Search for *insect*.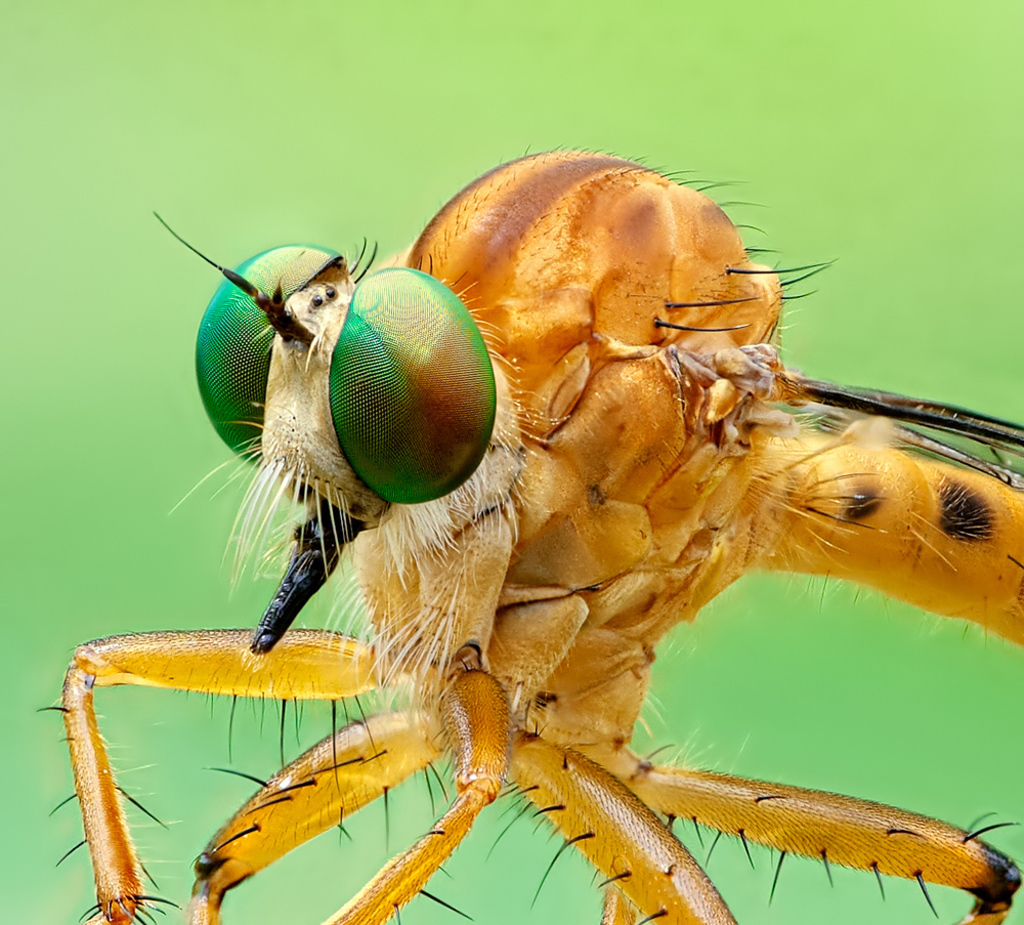
Found at [147, 204, 500, 645].
